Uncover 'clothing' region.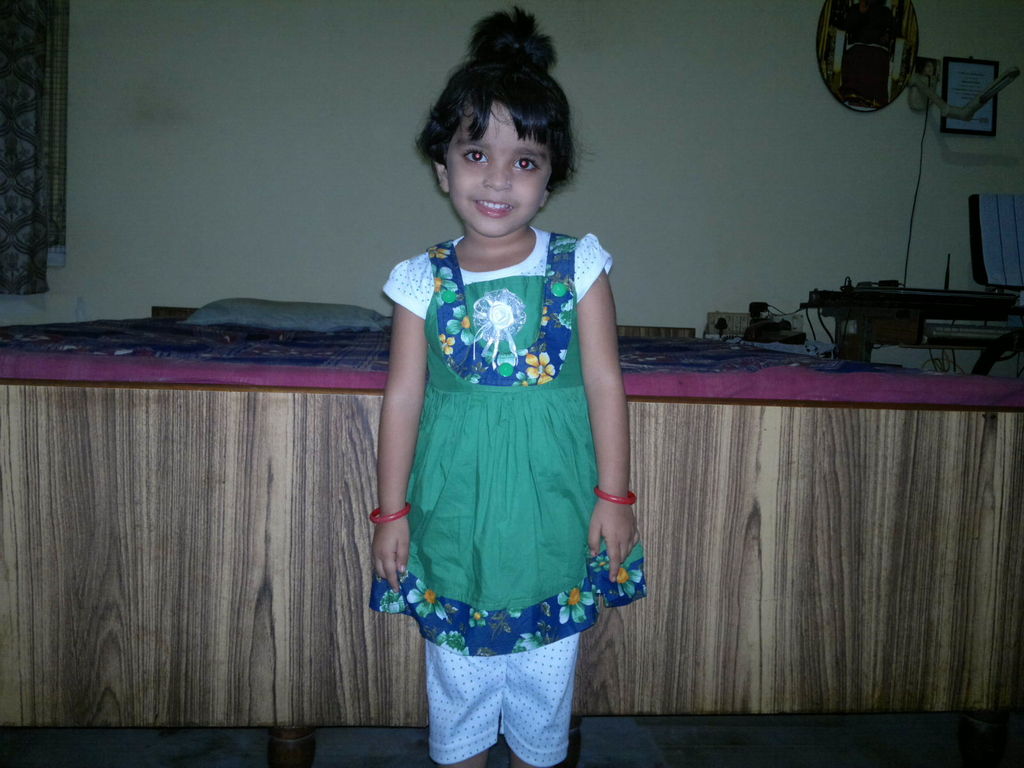
Uncovered: 377, 205, 634, 675.
